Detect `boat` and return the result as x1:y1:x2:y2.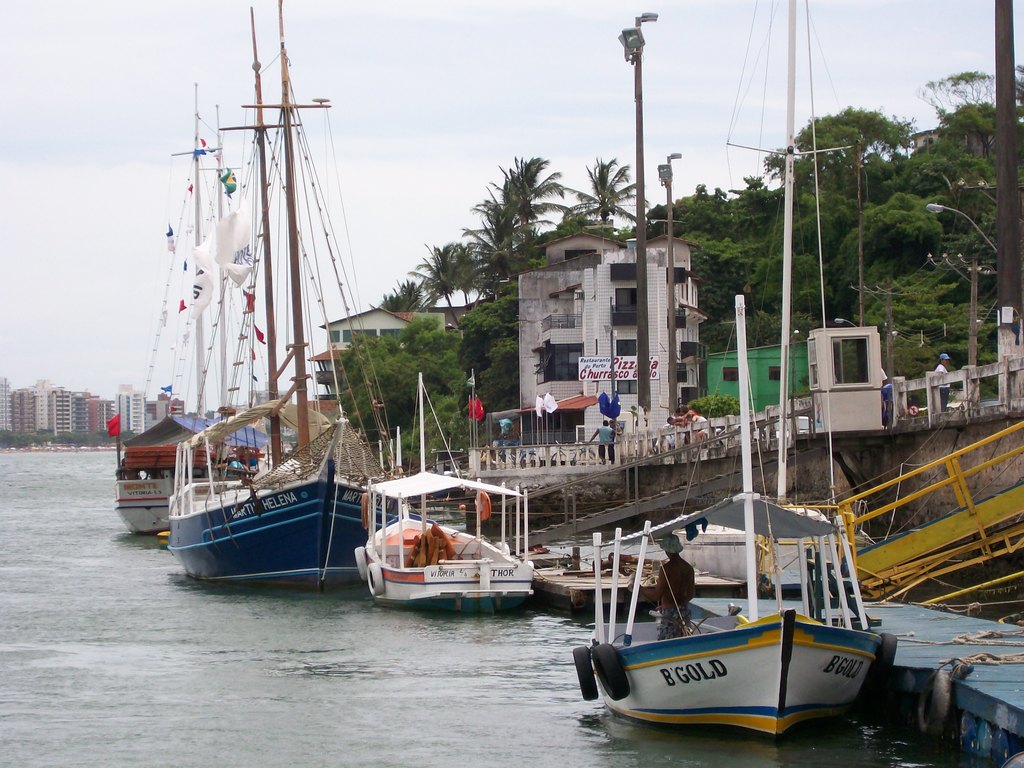
113:84:270:539.
